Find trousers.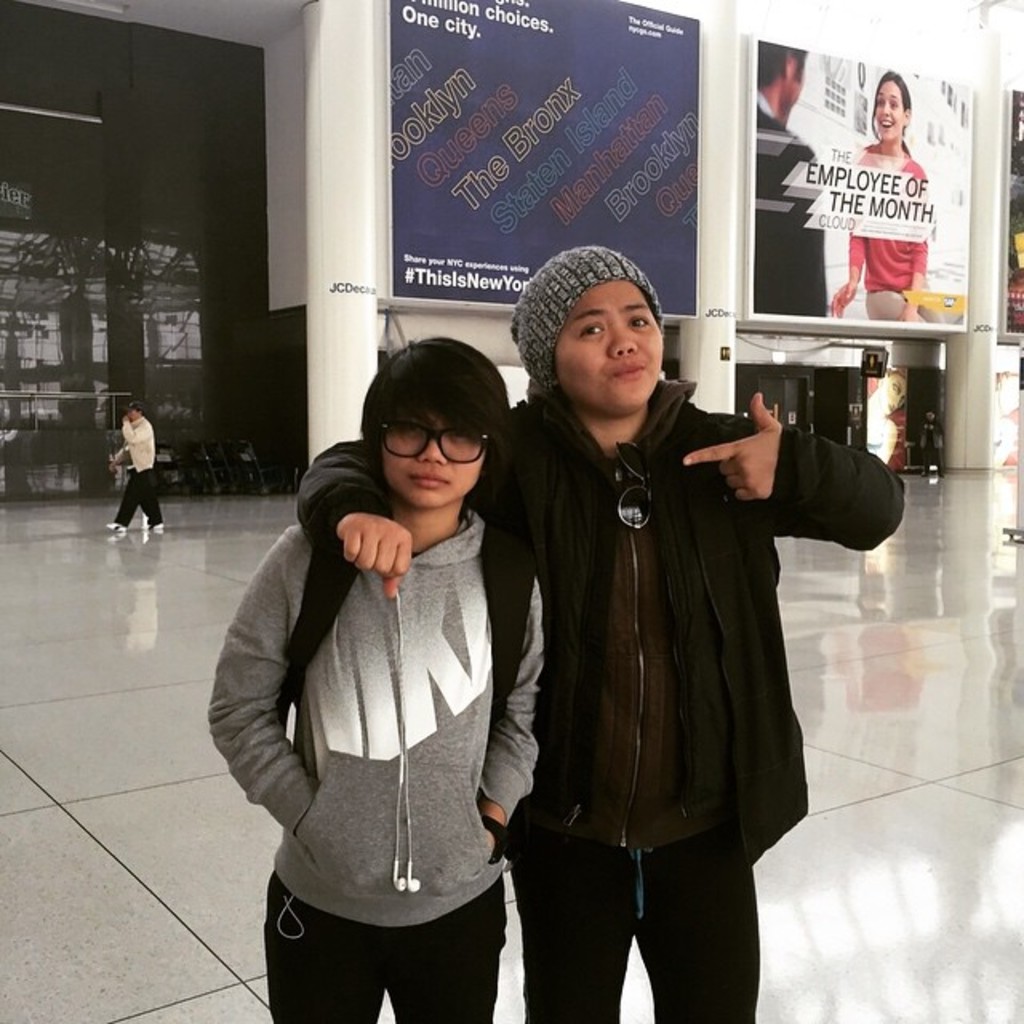
(259,867,507,1022).
